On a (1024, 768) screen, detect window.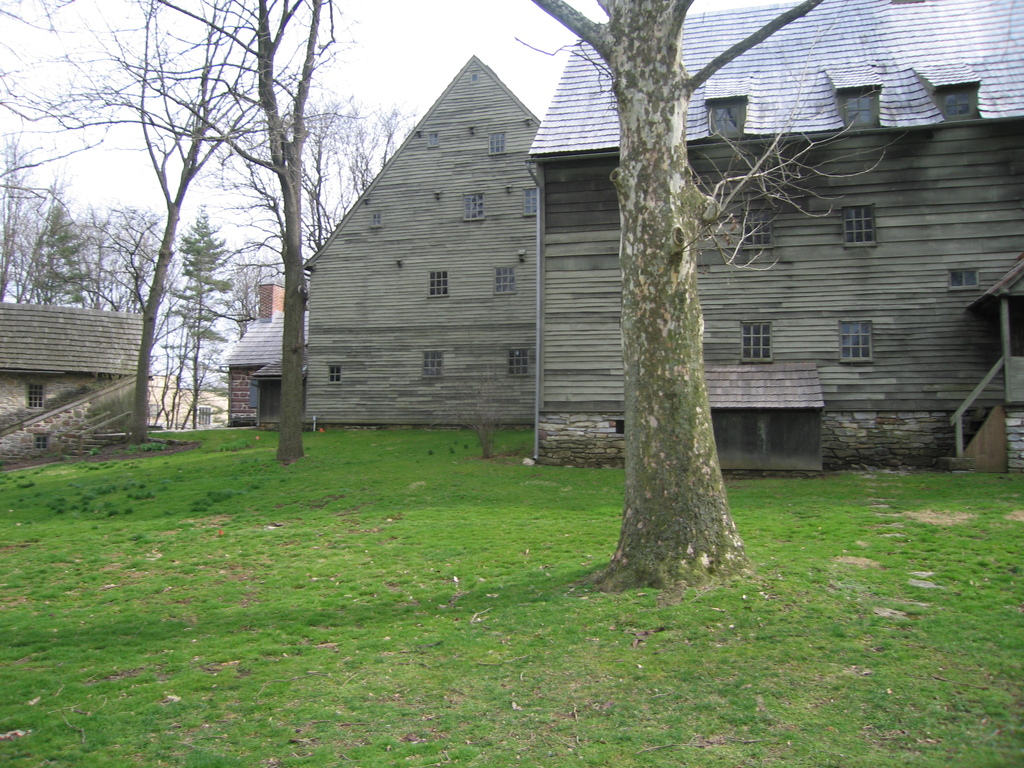
34,435,47,451.
